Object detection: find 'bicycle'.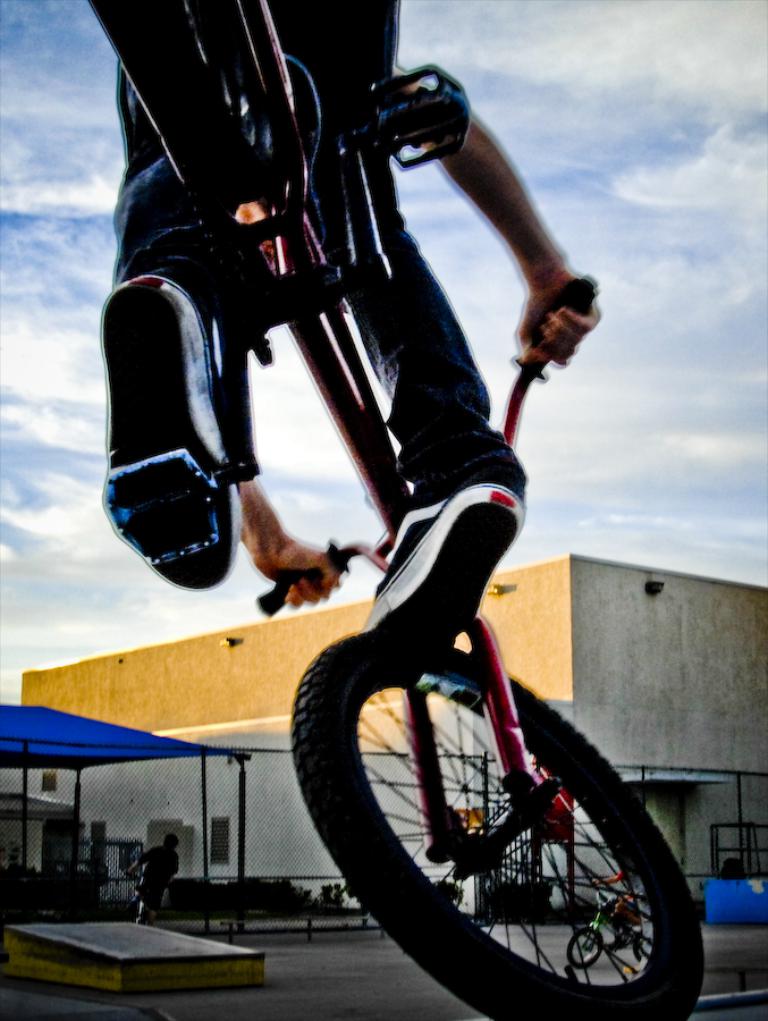
[left=562, top=879, right=644, bottom=970].
